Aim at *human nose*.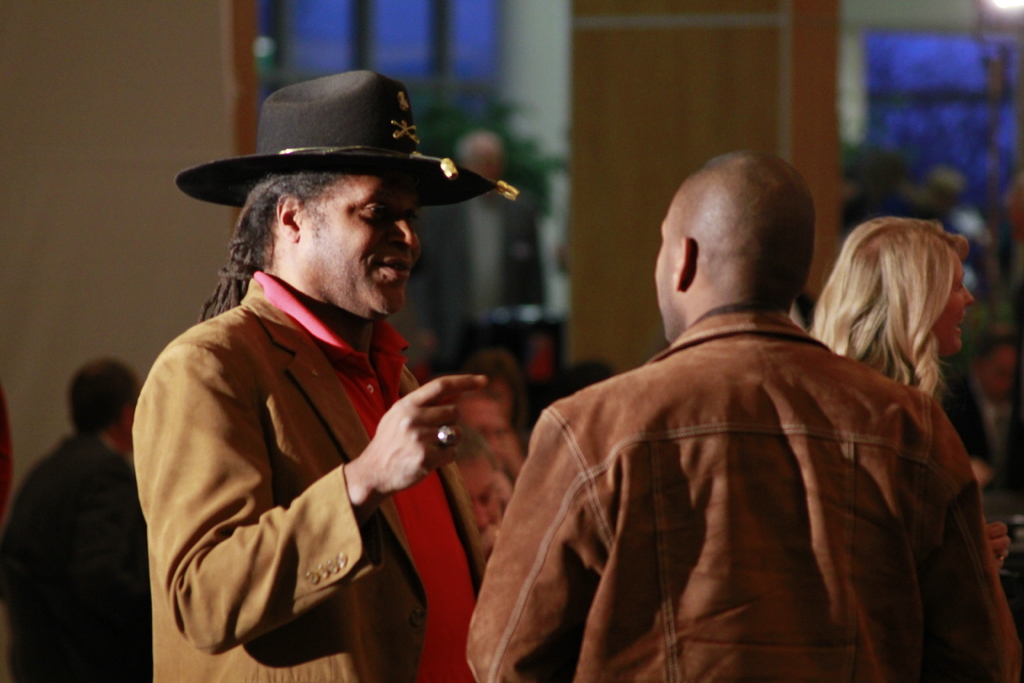
Aimed at select_region(960, 287, 979, 308).
